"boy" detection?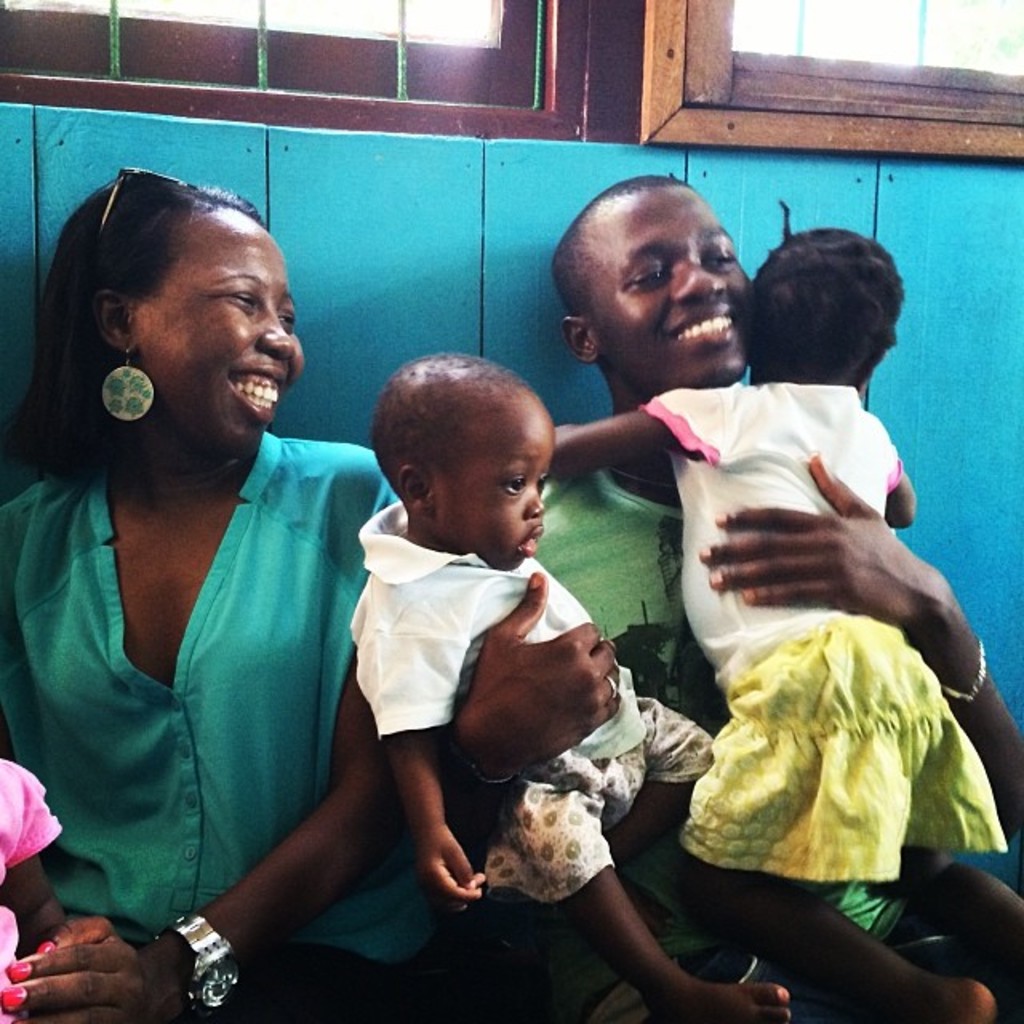
box(349, 355, 803, 1022)
